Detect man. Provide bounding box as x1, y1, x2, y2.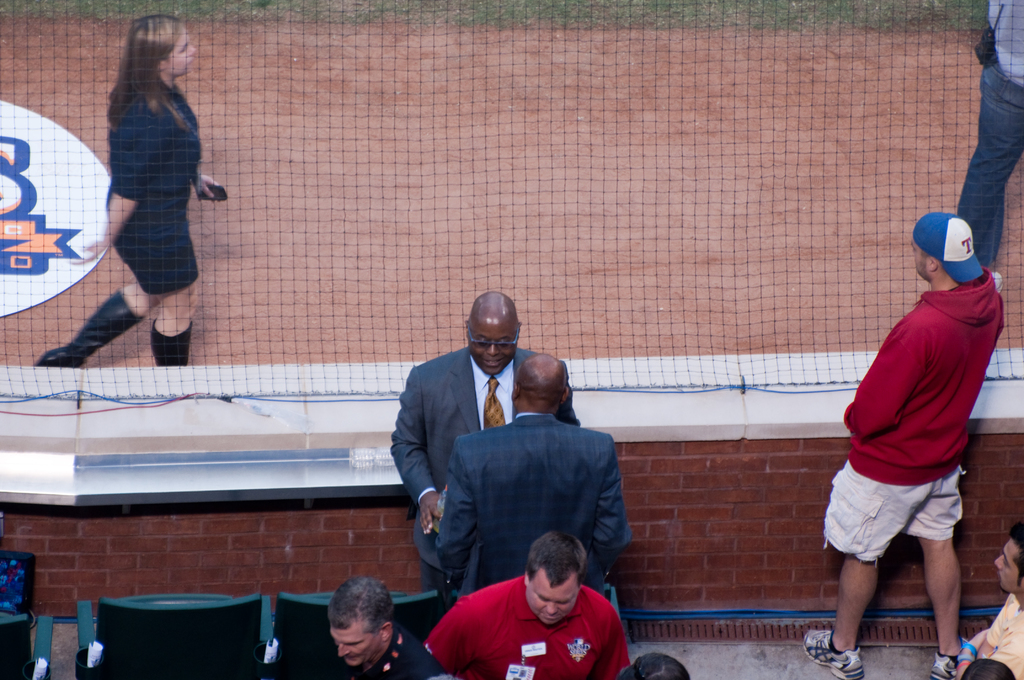
959, 524, 1023, 679.
